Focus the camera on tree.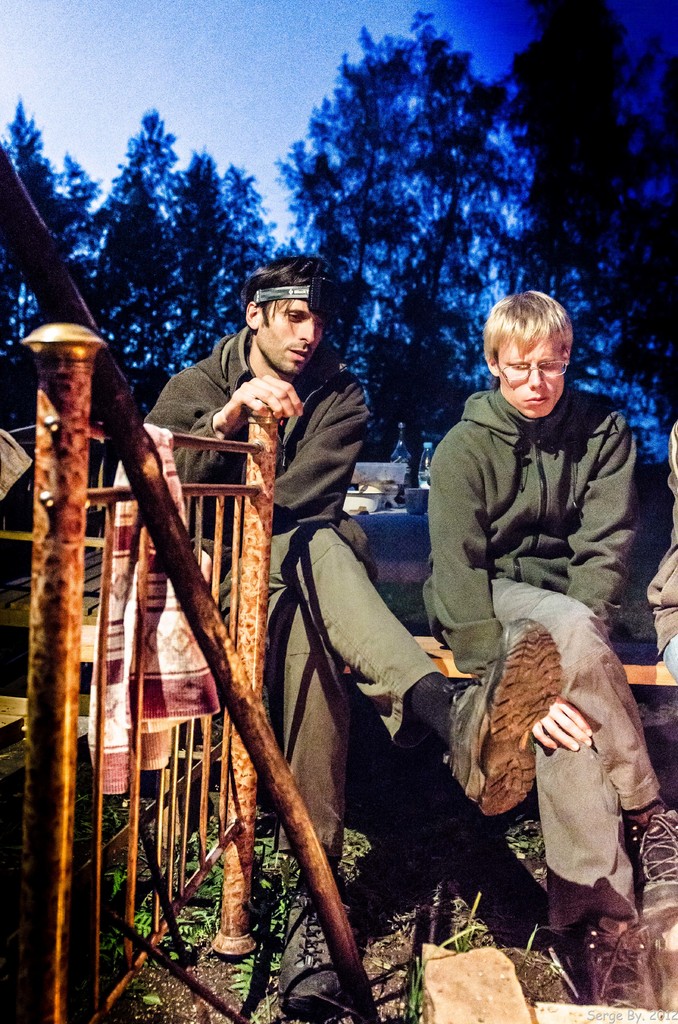
Focus region: (272,12,538,488).
